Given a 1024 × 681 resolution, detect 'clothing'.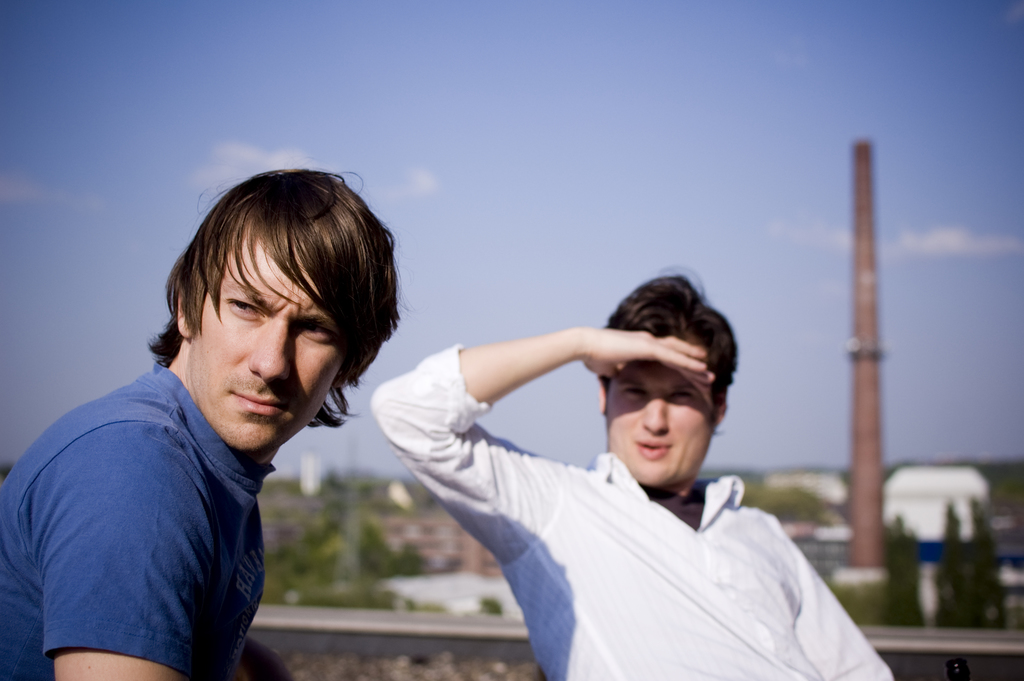
[left=447, top=391, right=906, bottom=680].
